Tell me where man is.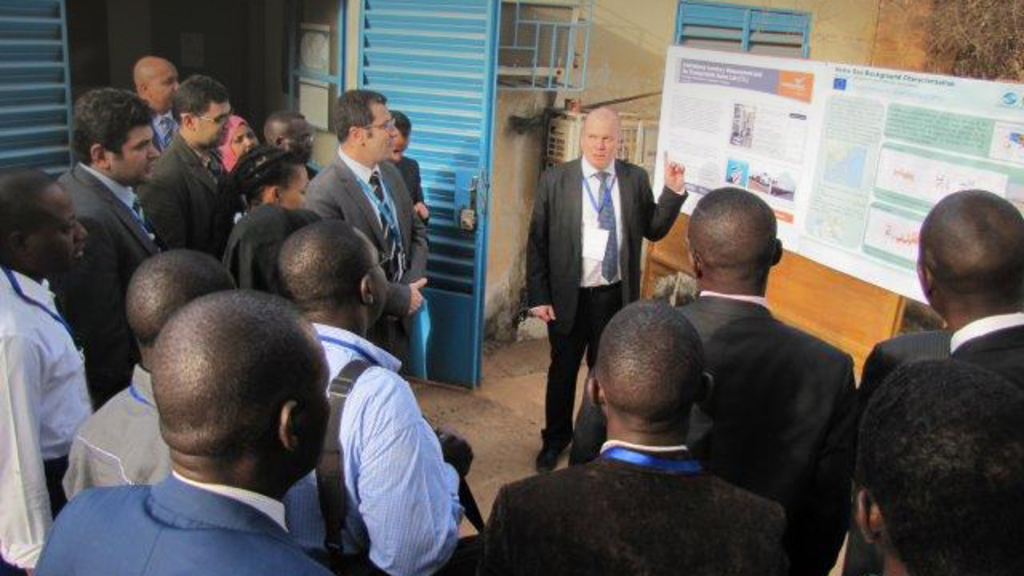
man is at bbox=(523, 101, 688, 472).
